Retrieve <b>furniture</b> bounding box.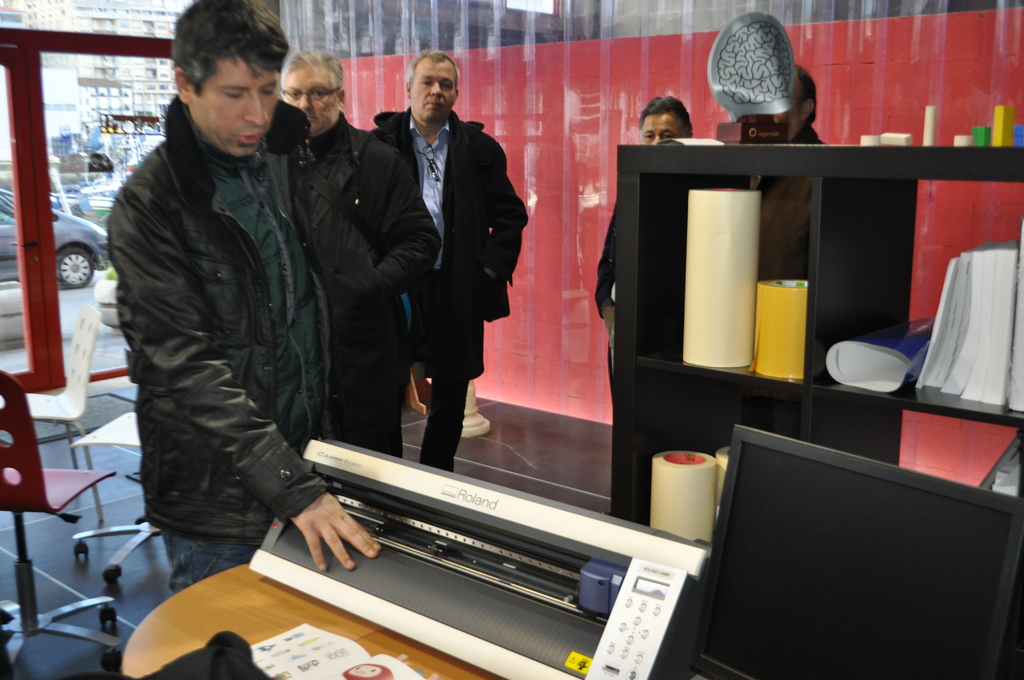
Bounding box: [74,409,157,588].
